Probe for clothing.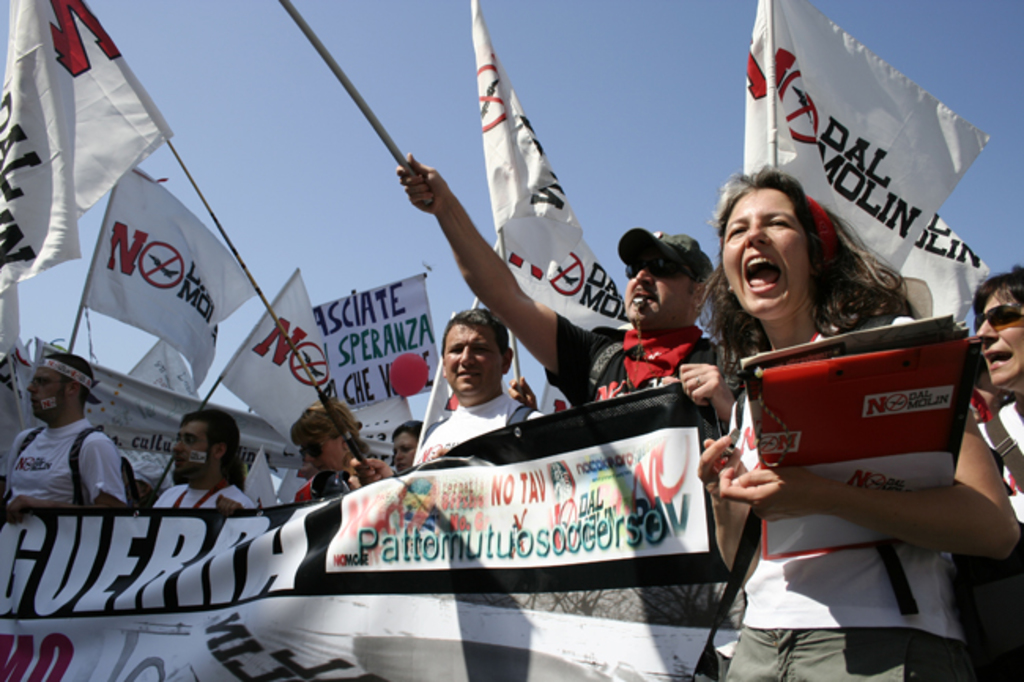
Probe result: pyautogui.locateOnScreen(0, 416, 121, 512).
